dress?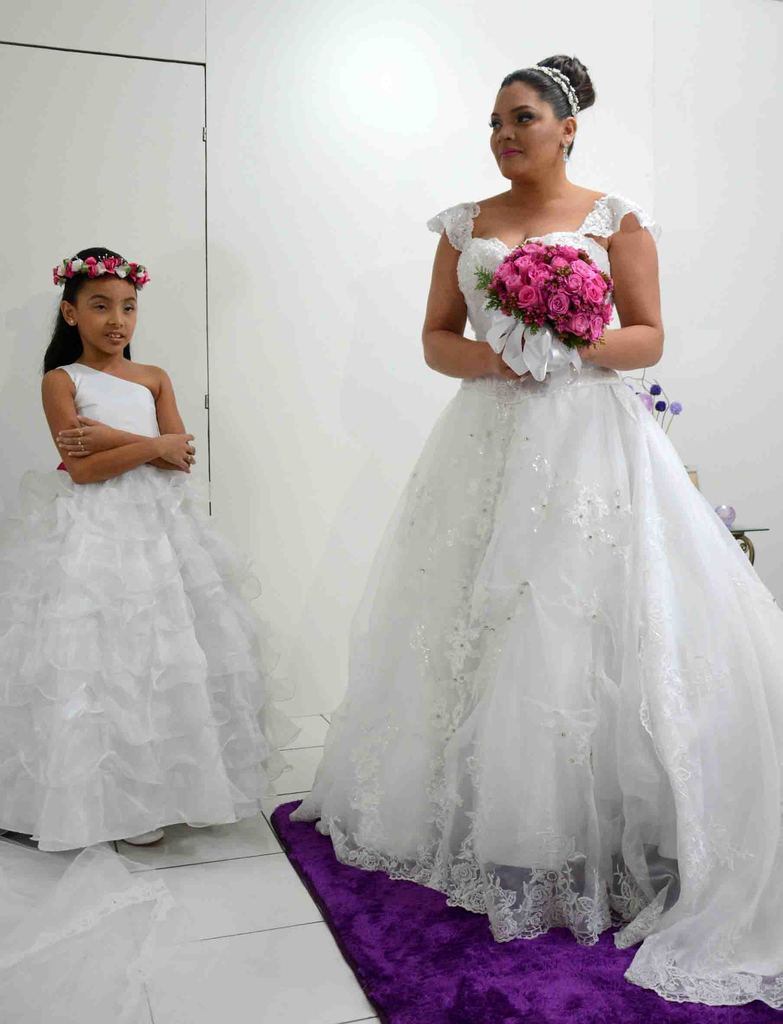
[0,355,293,851]
